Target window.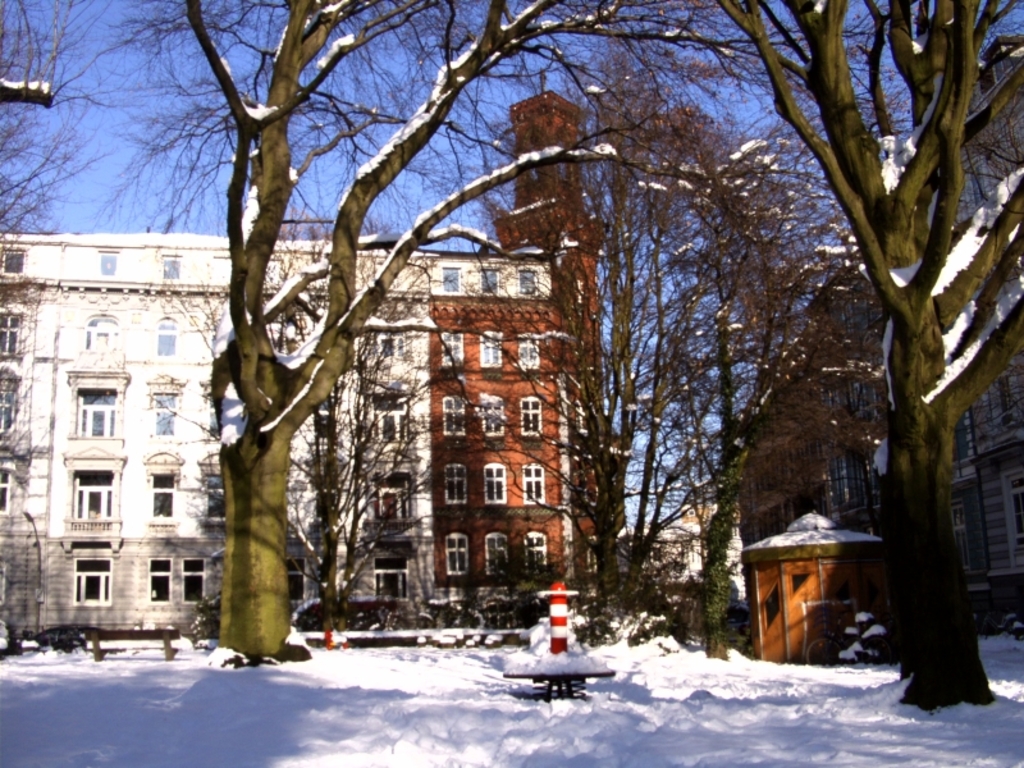
Target region: 442,532,470,580.
